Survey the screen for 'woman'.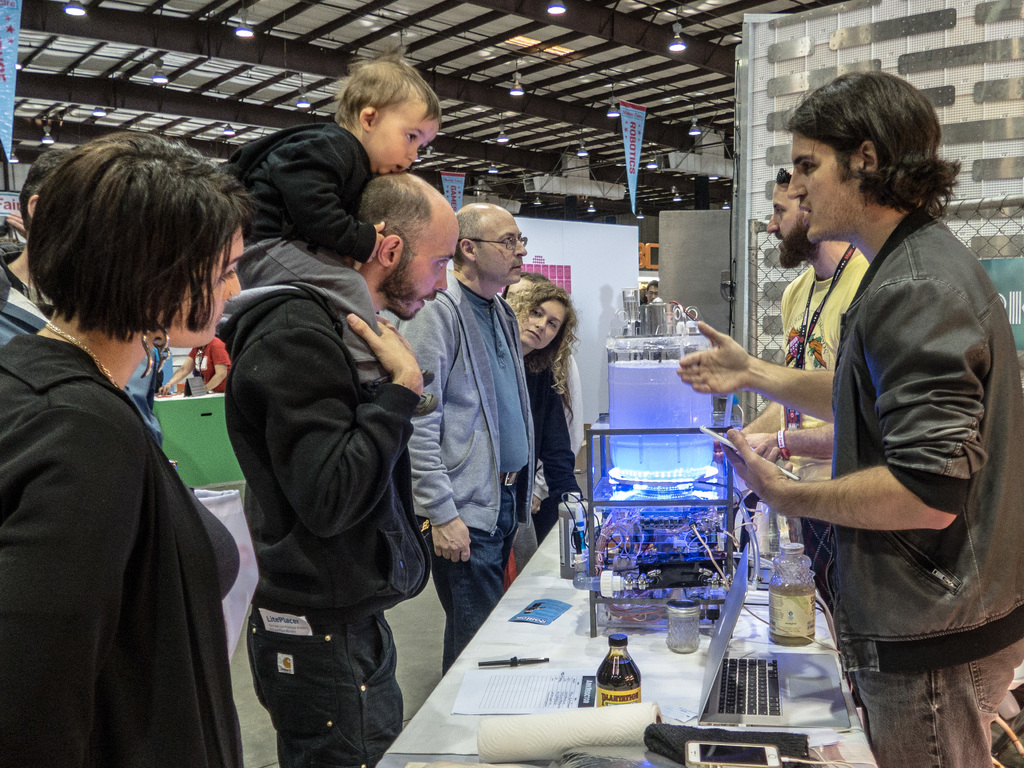
Survey found: BBox(497, 275, 579, 568).
